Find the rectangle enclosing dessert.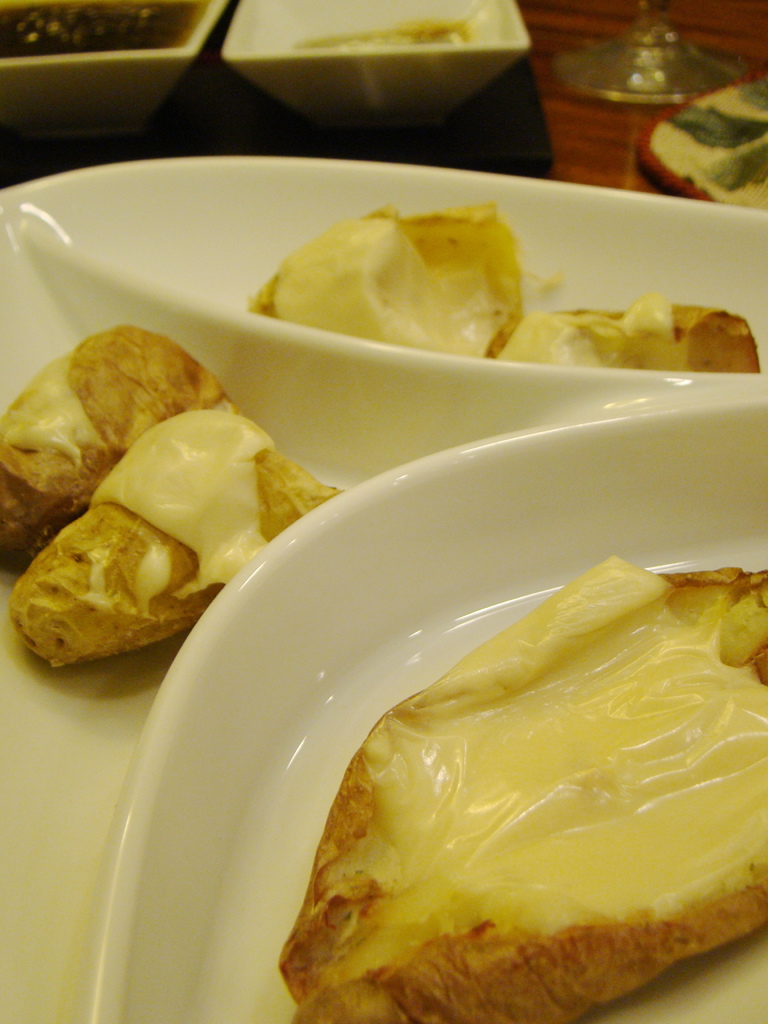
[0, 326, 221, 552].
